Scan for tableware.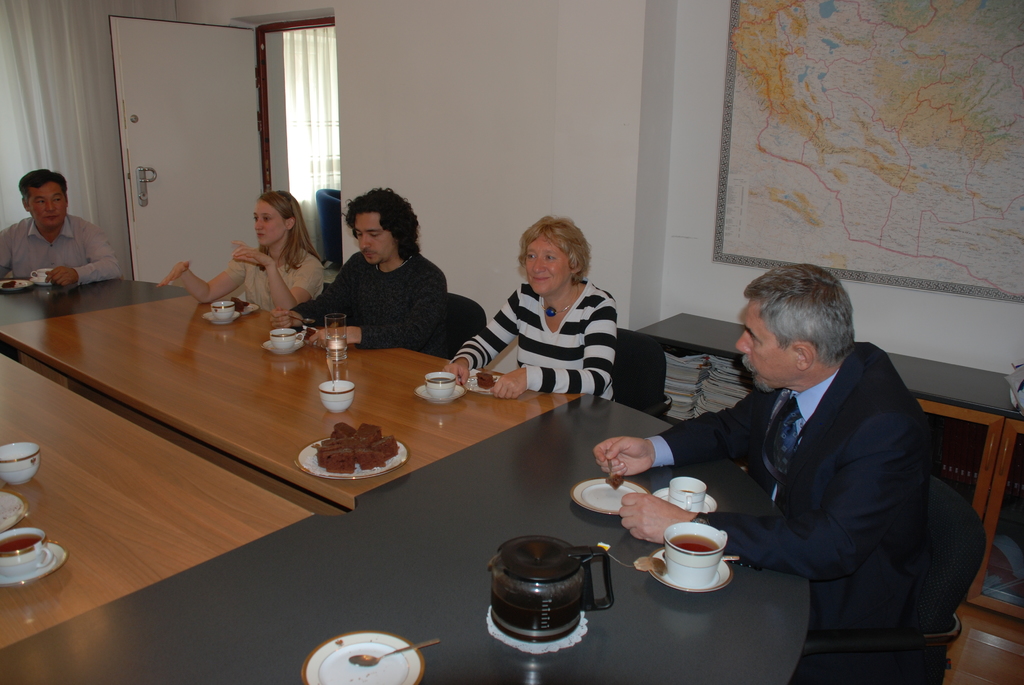
Scan result: [649,487,716,512].
